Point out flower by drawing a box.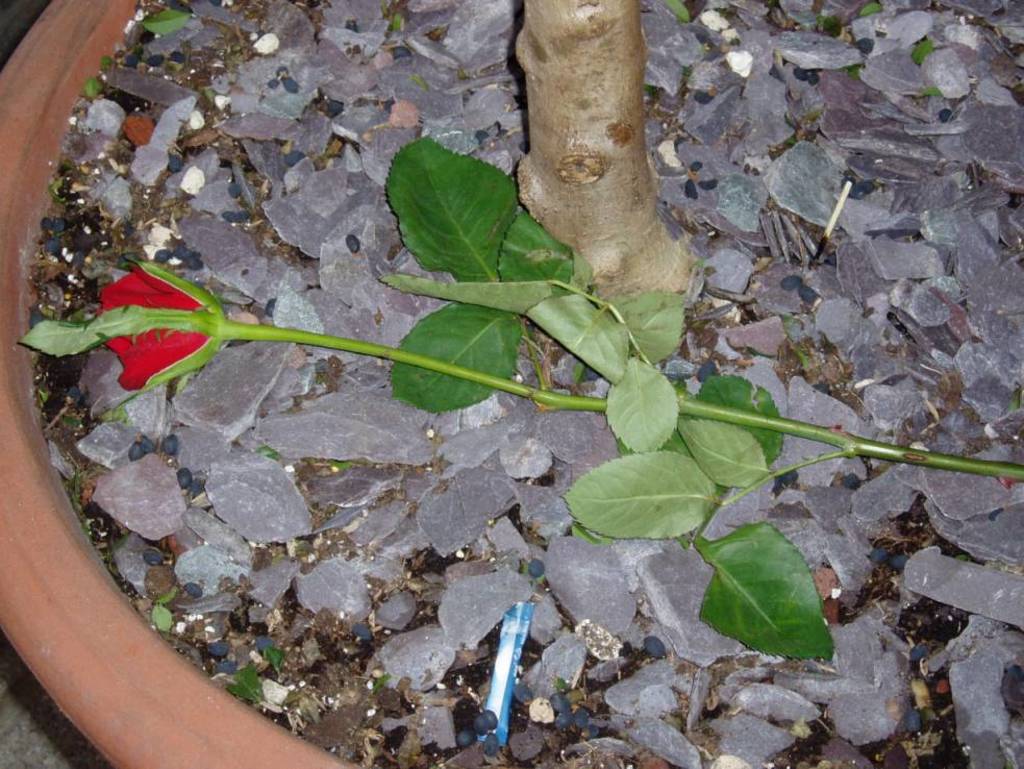
<bbox>71, 254, 245, 402</bbox>.
